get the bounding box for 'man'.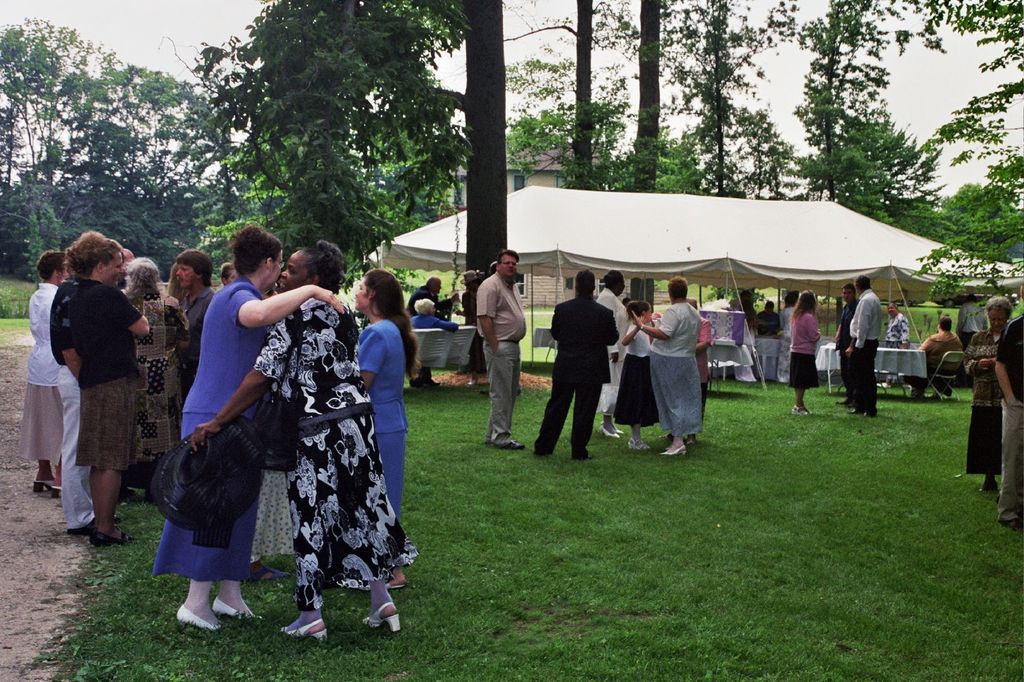
(852,273,883,416).
